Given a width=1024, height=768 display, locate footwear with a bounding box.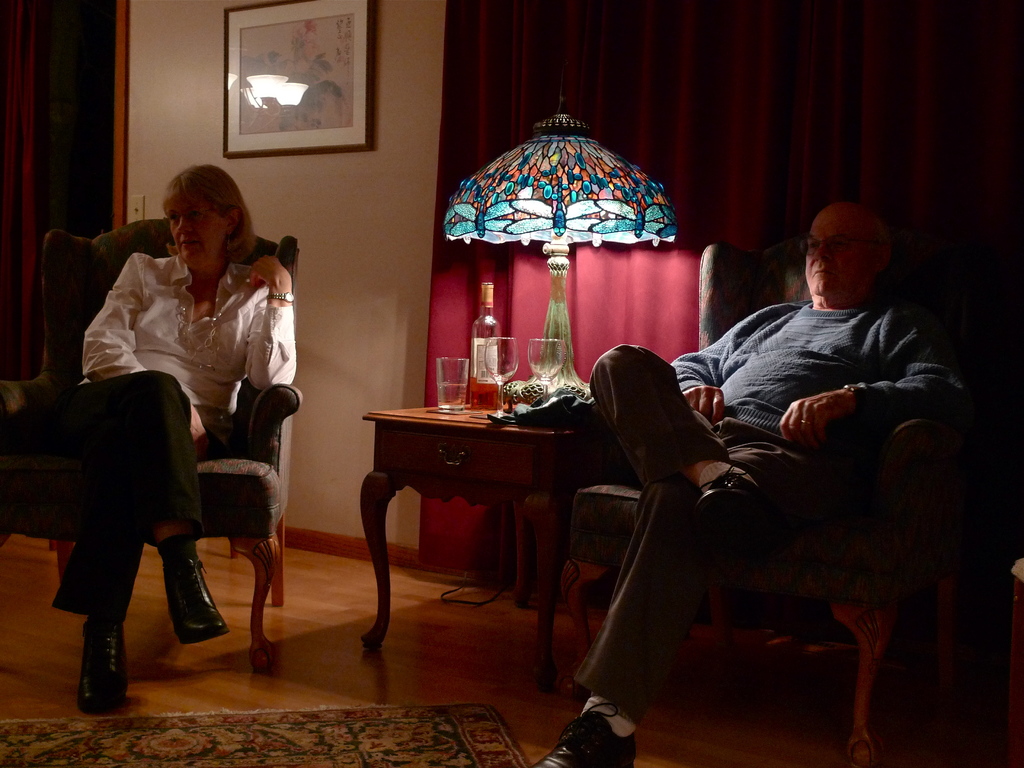
Located: bbox=[161, 534, 235, 648].
